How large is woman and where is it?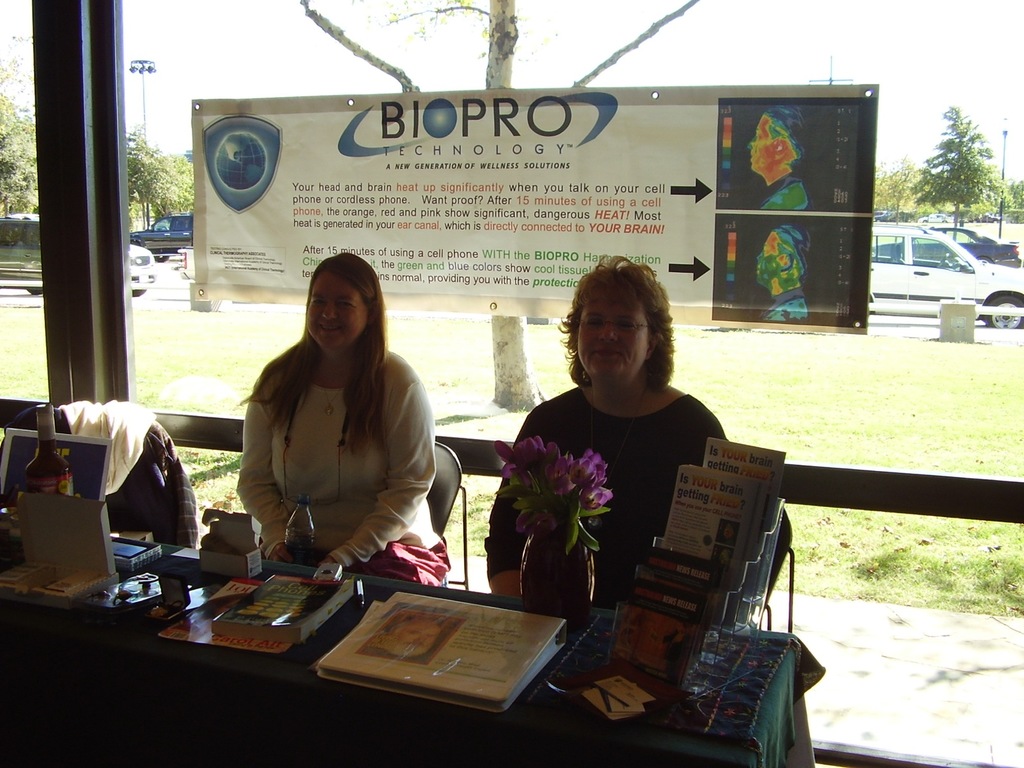
Bounding box: (left=232, top=252, right=453, bottom=589).
